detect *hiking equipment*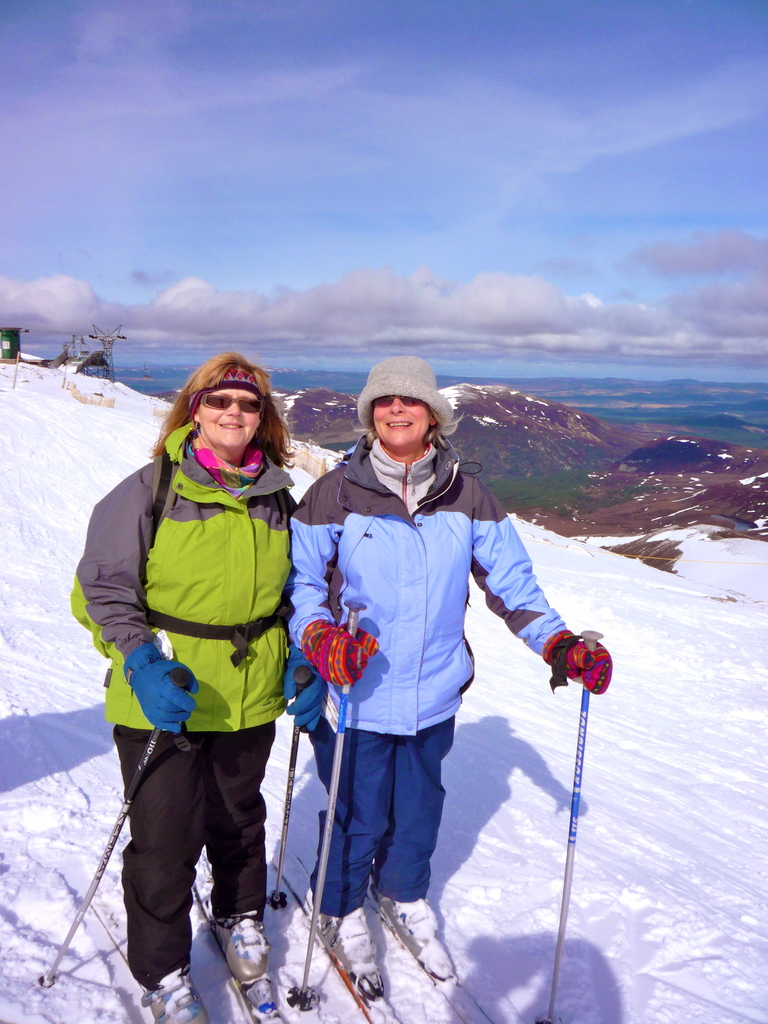
(left=147, top=442, right=298, bottom=671)
